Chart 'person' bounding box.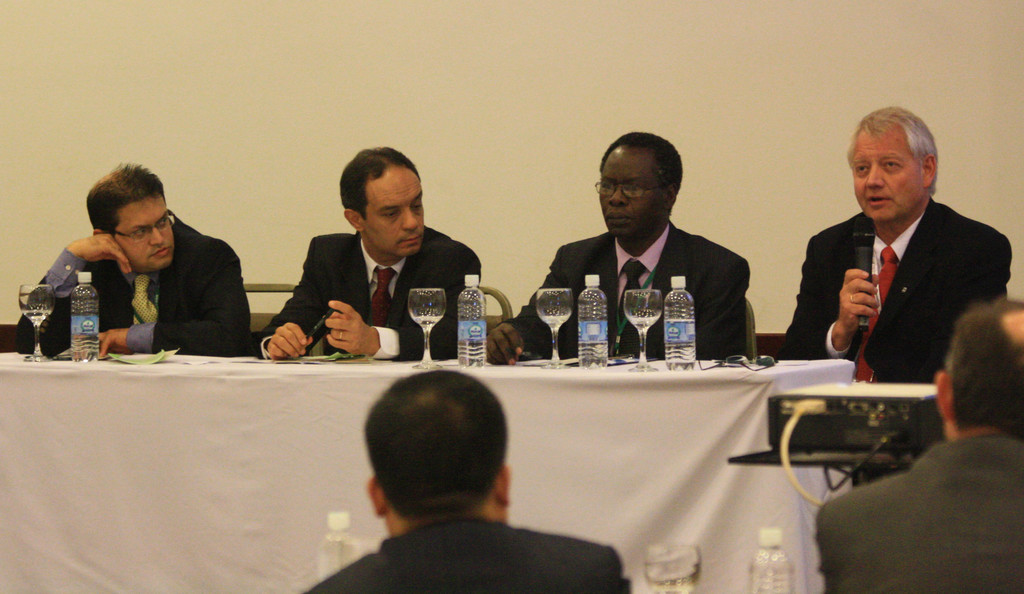
Charted: detection(251, 146, 483, 360).
